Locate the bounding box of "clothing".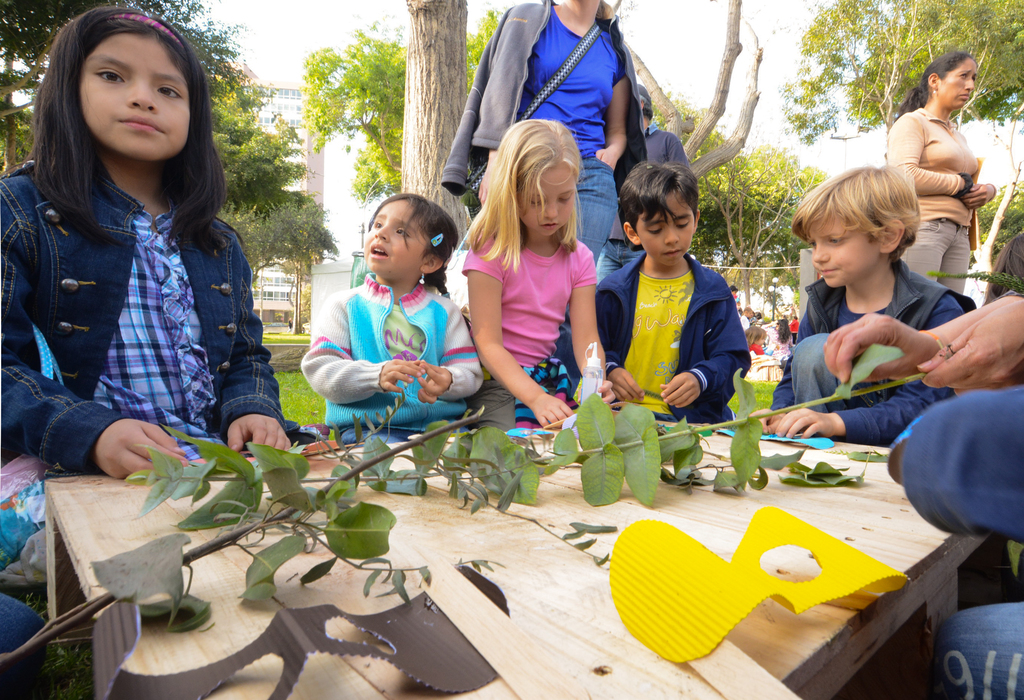
Bounding box: box=[756, 253, 1012, 443].
